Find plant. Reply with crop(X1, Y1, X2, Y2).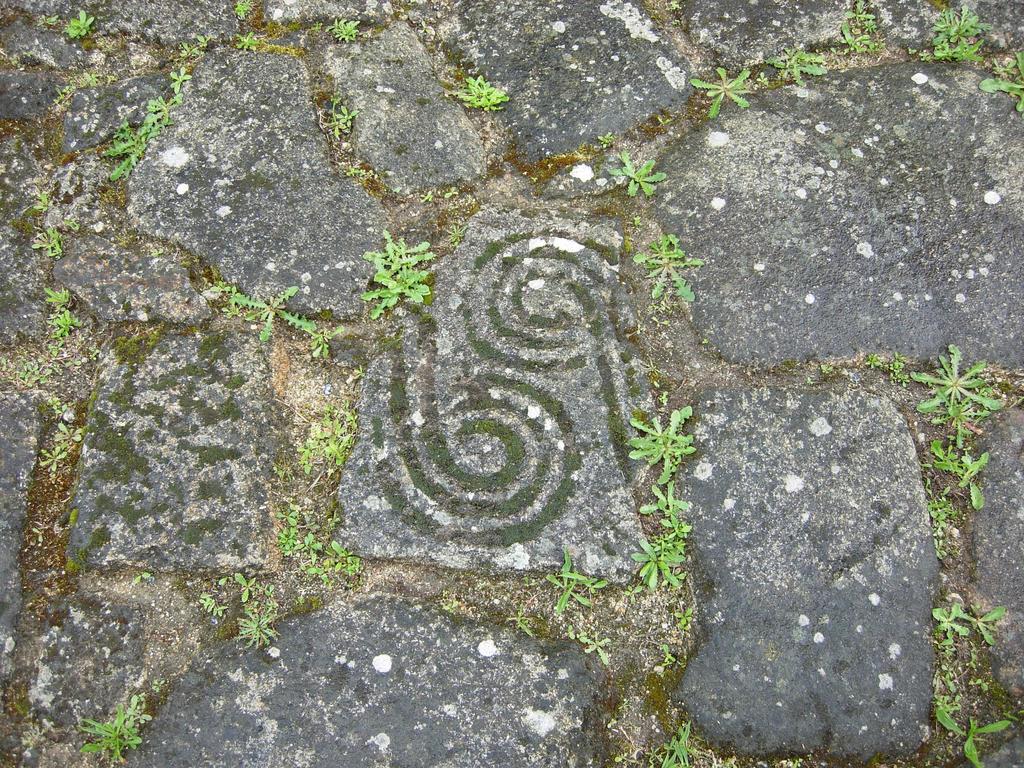
crop(613, 150, 666, 202).
